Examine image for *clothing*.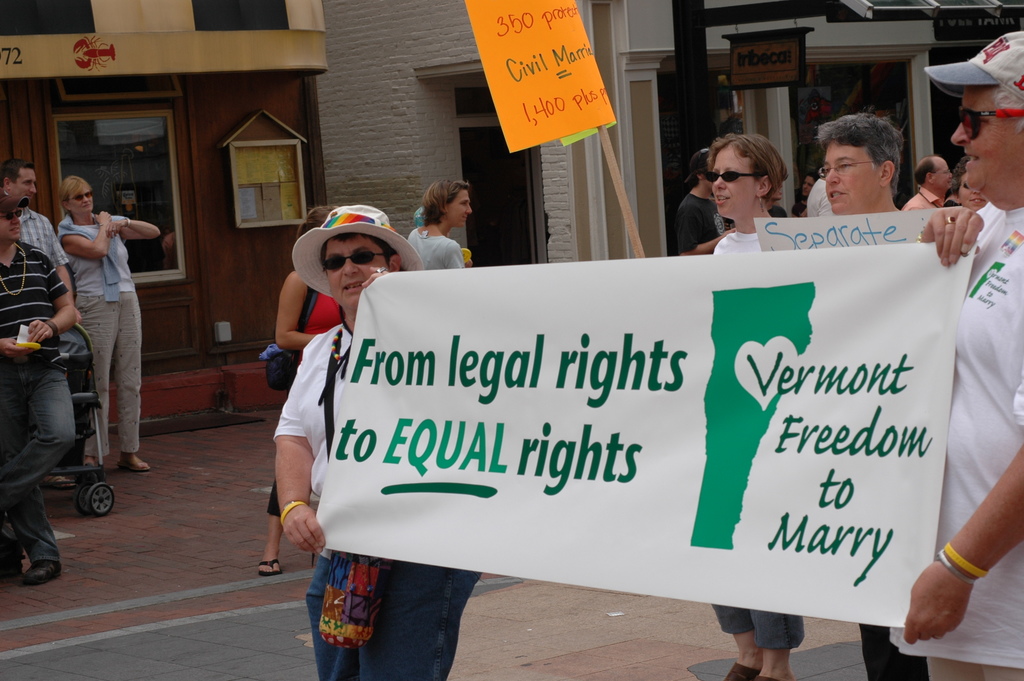
Examination result: {"left": 678, "top": 195, "right": 723, "bottom": 260}.
